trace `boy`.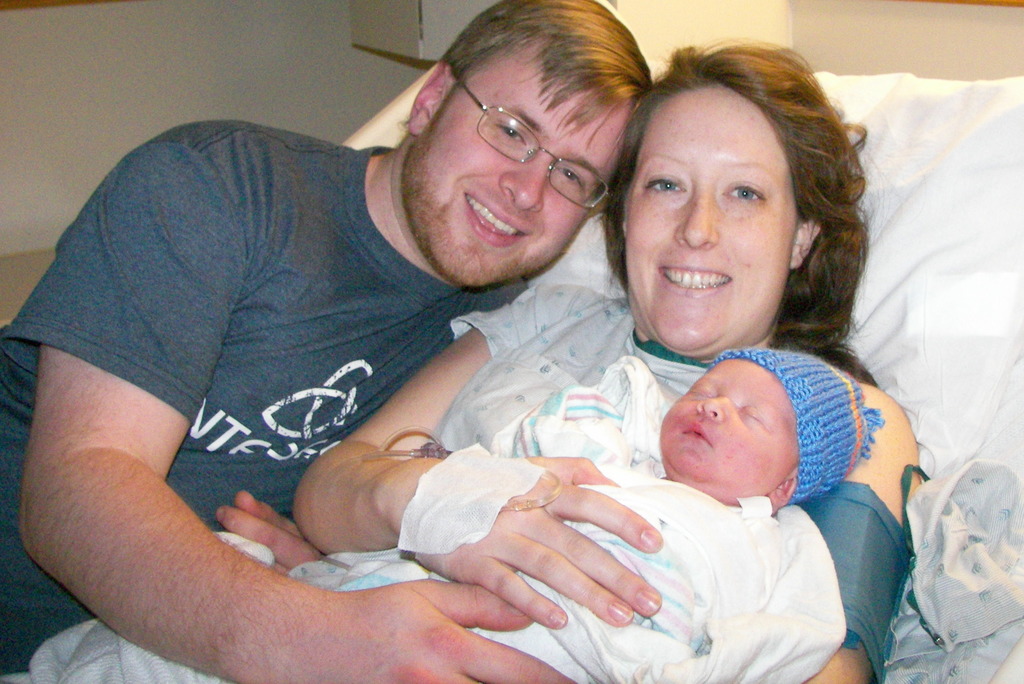
Traced to bbox(559, 350, 847, 683).
